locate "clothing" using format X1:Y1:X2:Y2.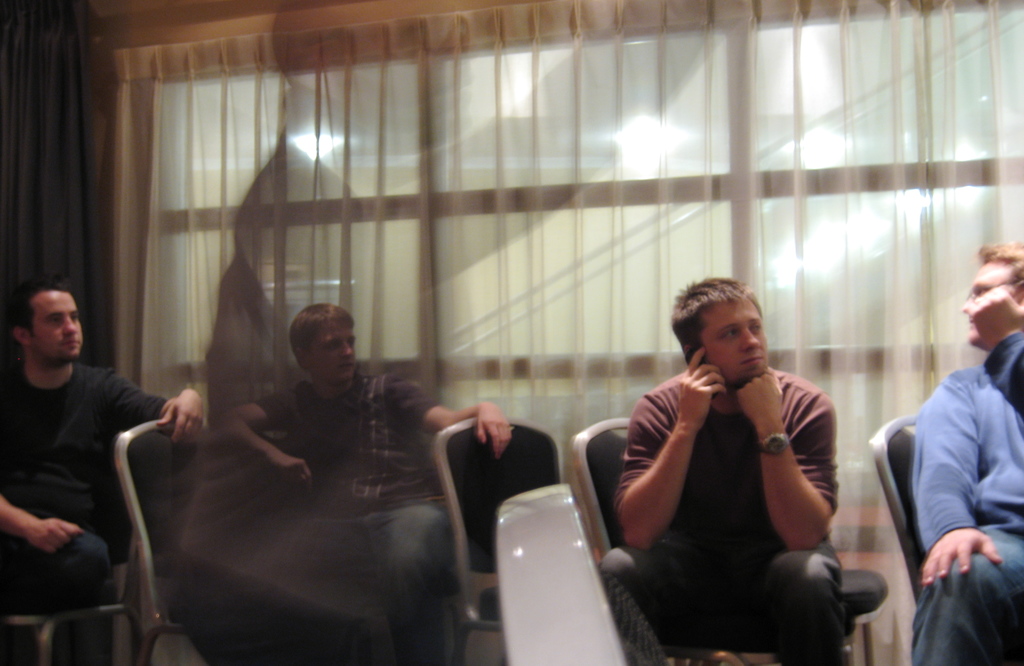
0:360:169:665.
